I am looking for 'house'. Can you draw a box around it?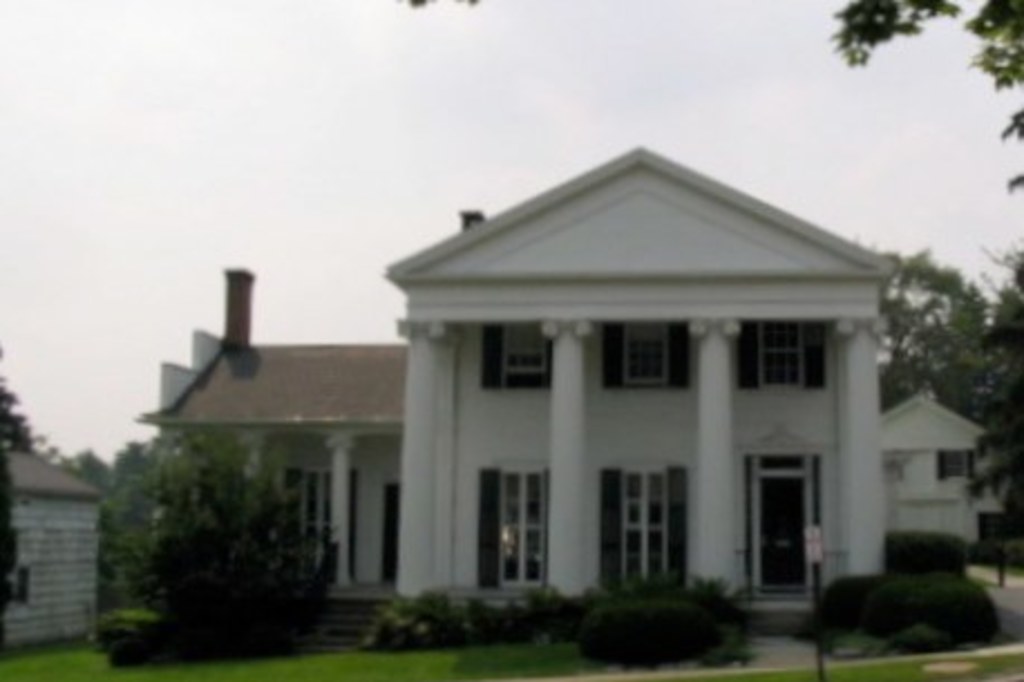
Sure, the bounding box is box=[0, 438, 112, 673].
